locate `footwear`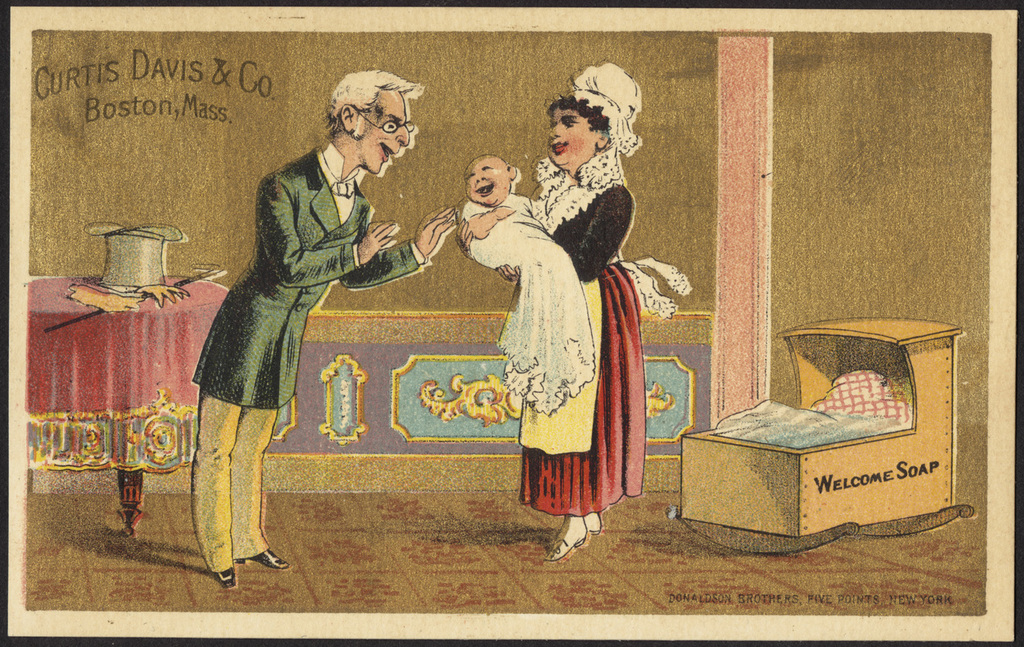
<region>552, 526, 585, 560</region>
